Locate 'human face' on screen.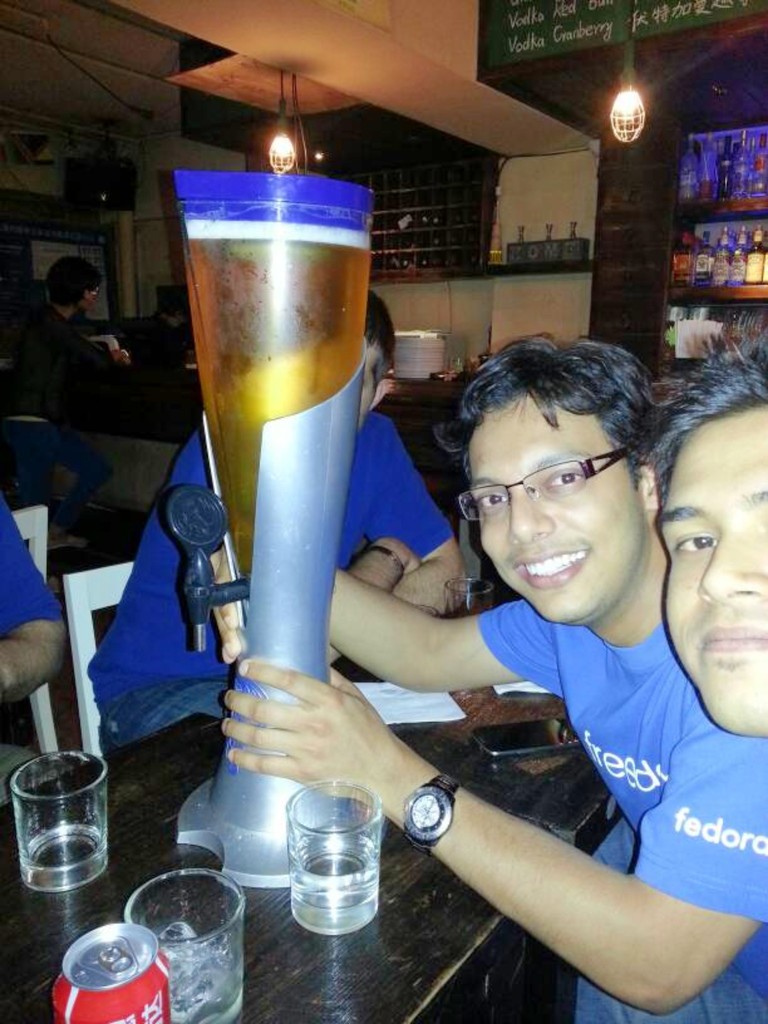
On screen at 464 396 641 623.
